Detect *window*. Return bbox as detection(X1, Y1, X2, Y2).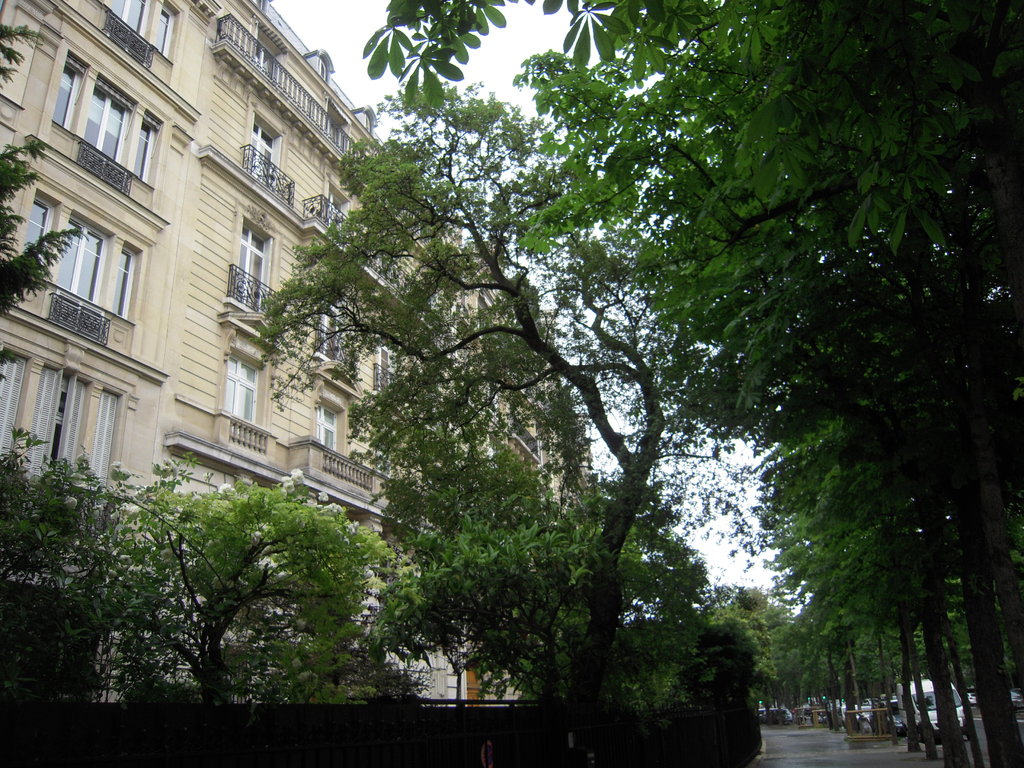
detection(96, 391, 115, 493).
